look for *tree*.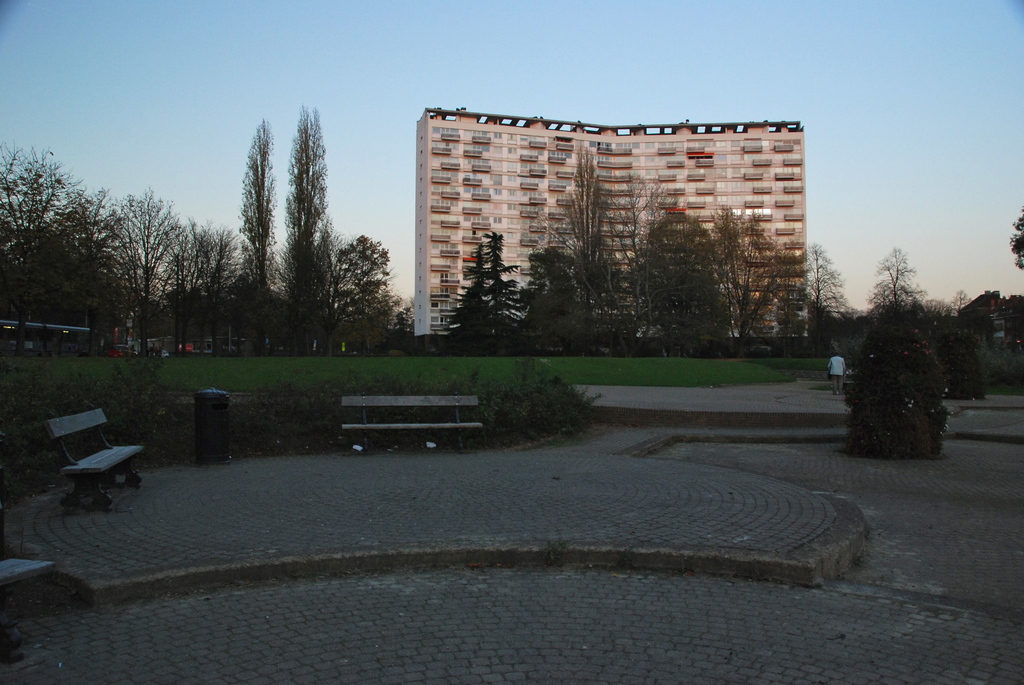
Found: bbox=(838, 305, 954, 453).
